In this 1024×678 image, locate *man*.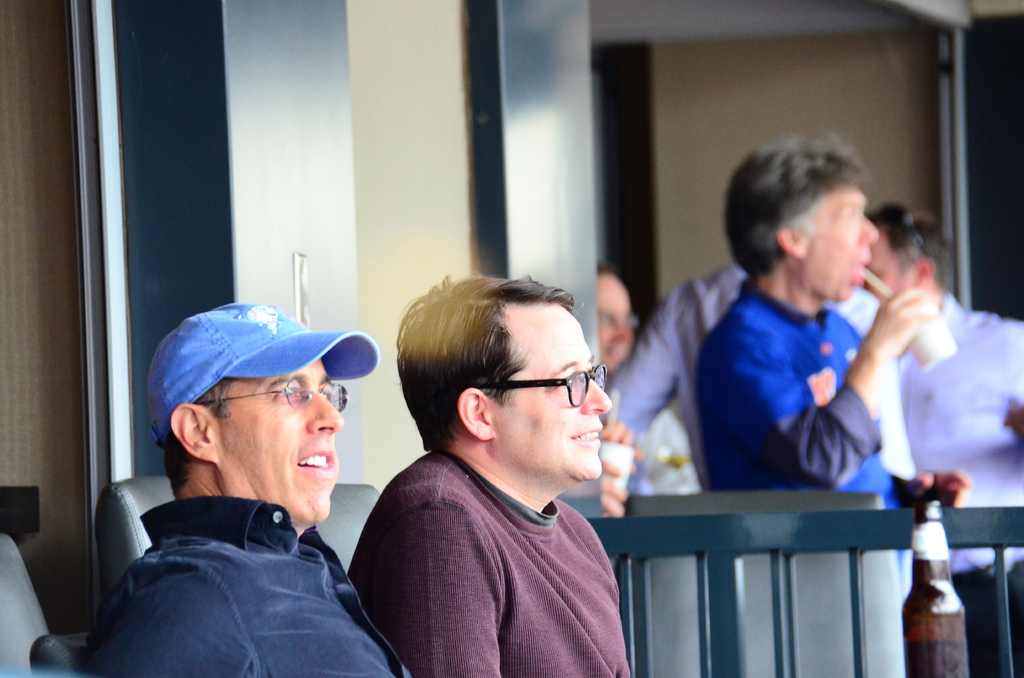
Bounding box: {"left": 861, "top": 201, "right": 1023, "bottom": 677}.
